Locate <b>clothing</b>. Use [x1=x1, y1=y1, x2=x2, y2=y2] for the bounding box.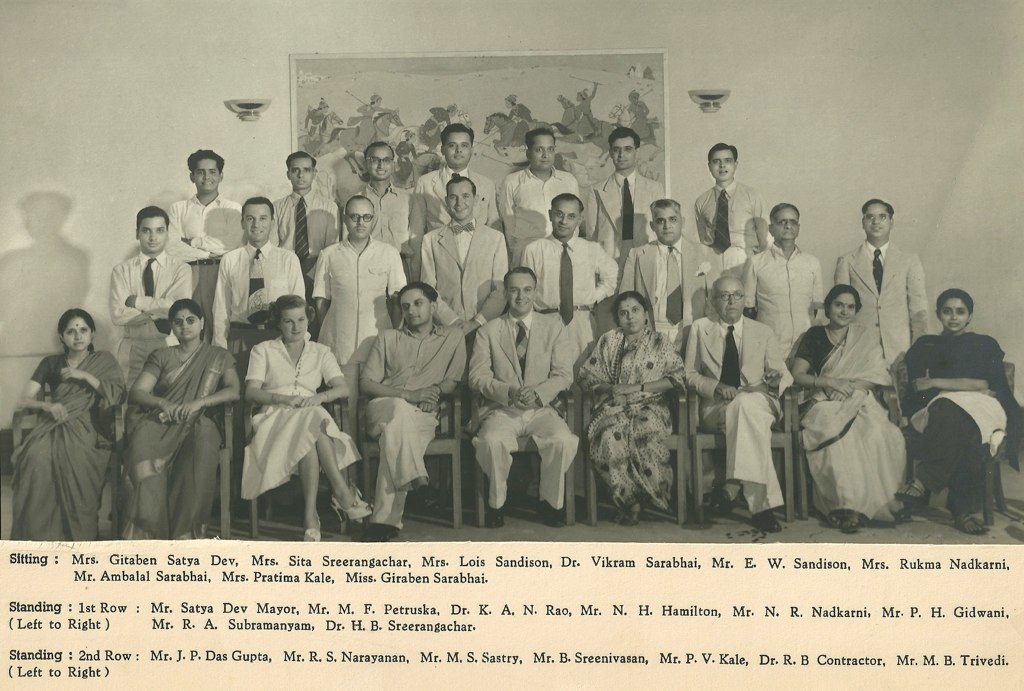
[x1=464, y1=310, x2=589, y2=508].
